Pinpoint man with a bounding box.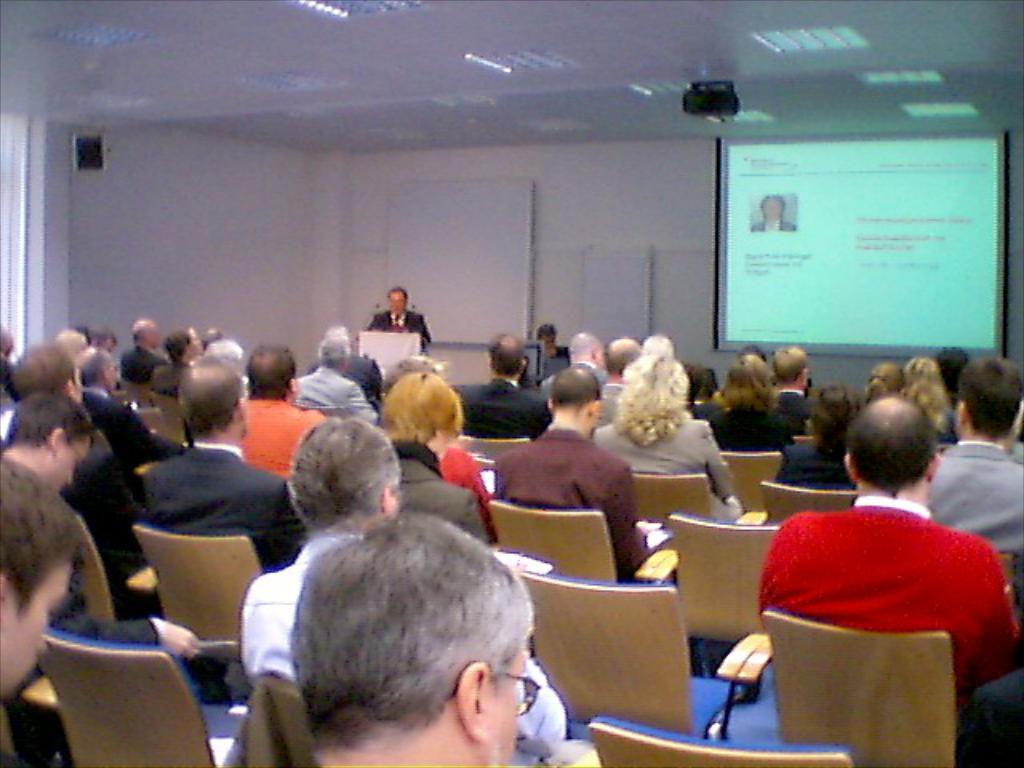
(155,322,208,387).
